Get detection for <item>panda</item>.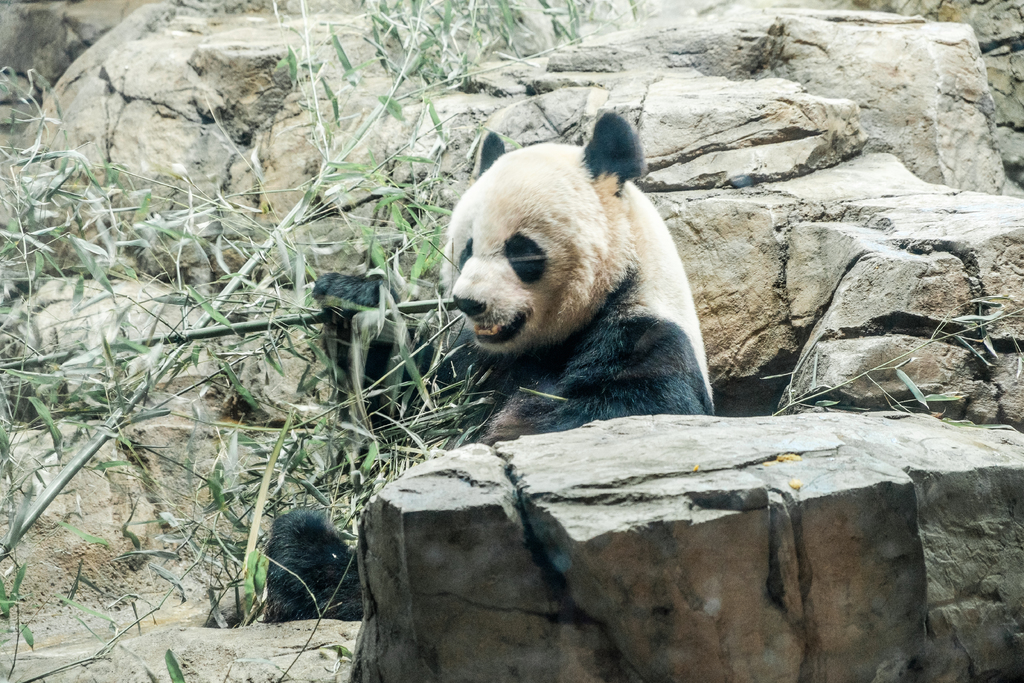
Detection: 259, 107, 717, 621.
